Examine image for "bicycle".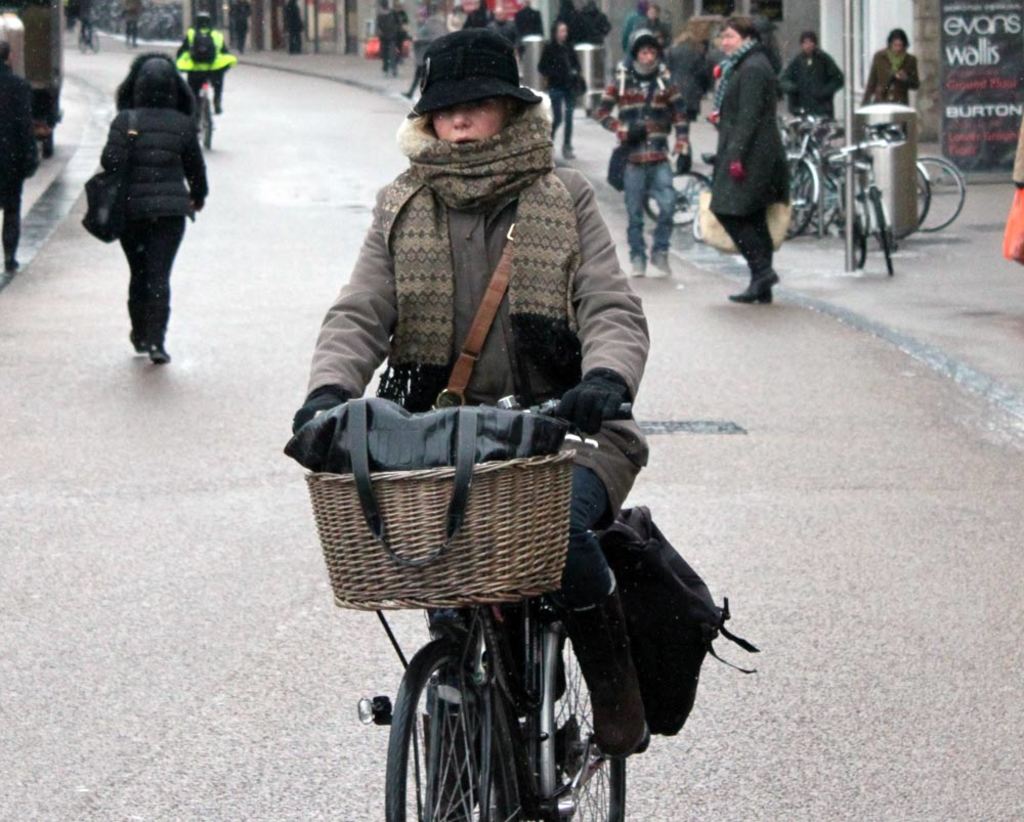
Examination result: {"x1": 840, "y1": 146, "x2": 891, "y2": 275}.
